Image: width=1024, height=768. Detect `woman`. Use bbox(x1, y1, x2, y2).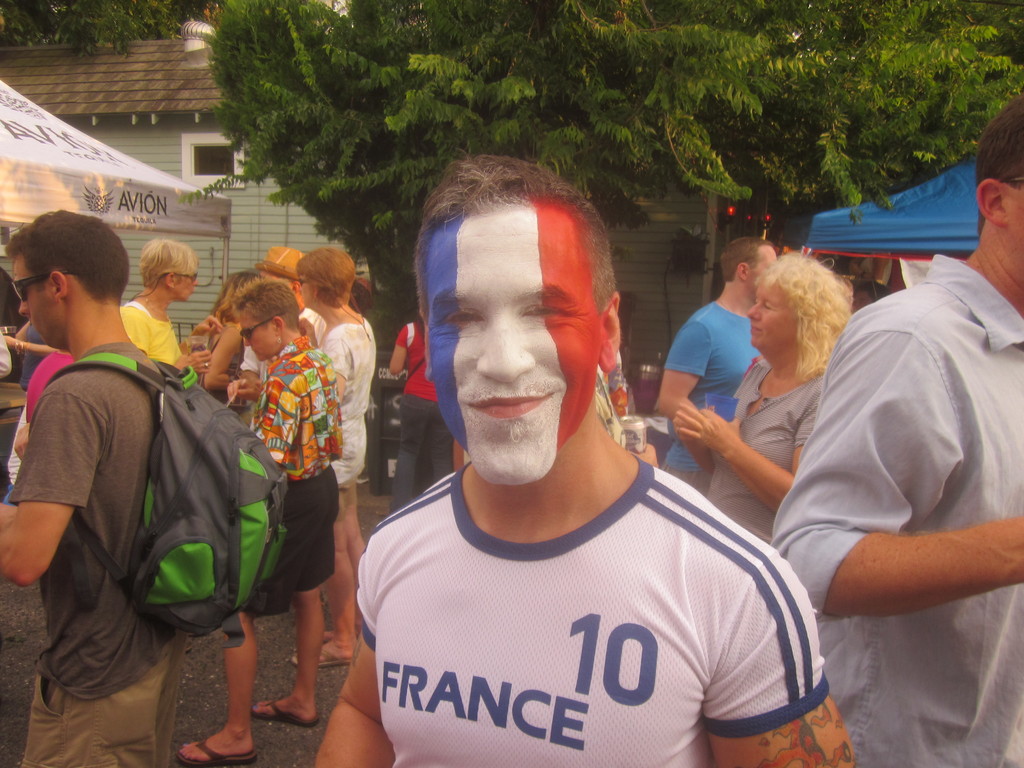
bbox(115, 237, 214, 378).
